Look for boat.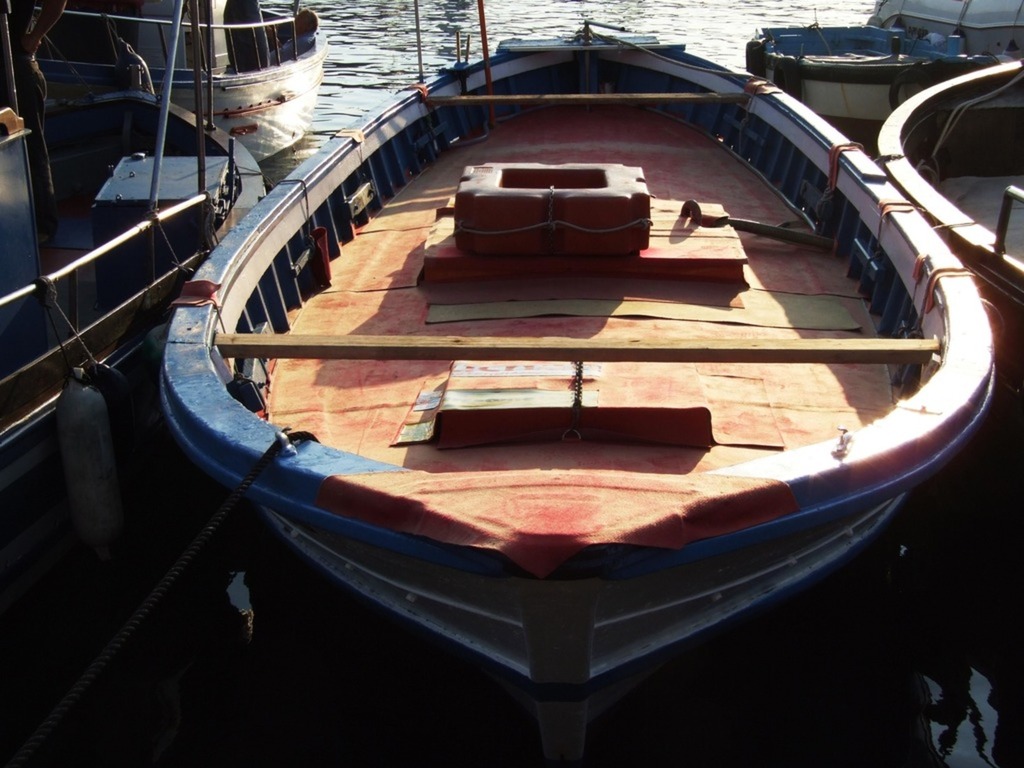
Found: (x1=48, y1=0, x2=1023, y2=689).
